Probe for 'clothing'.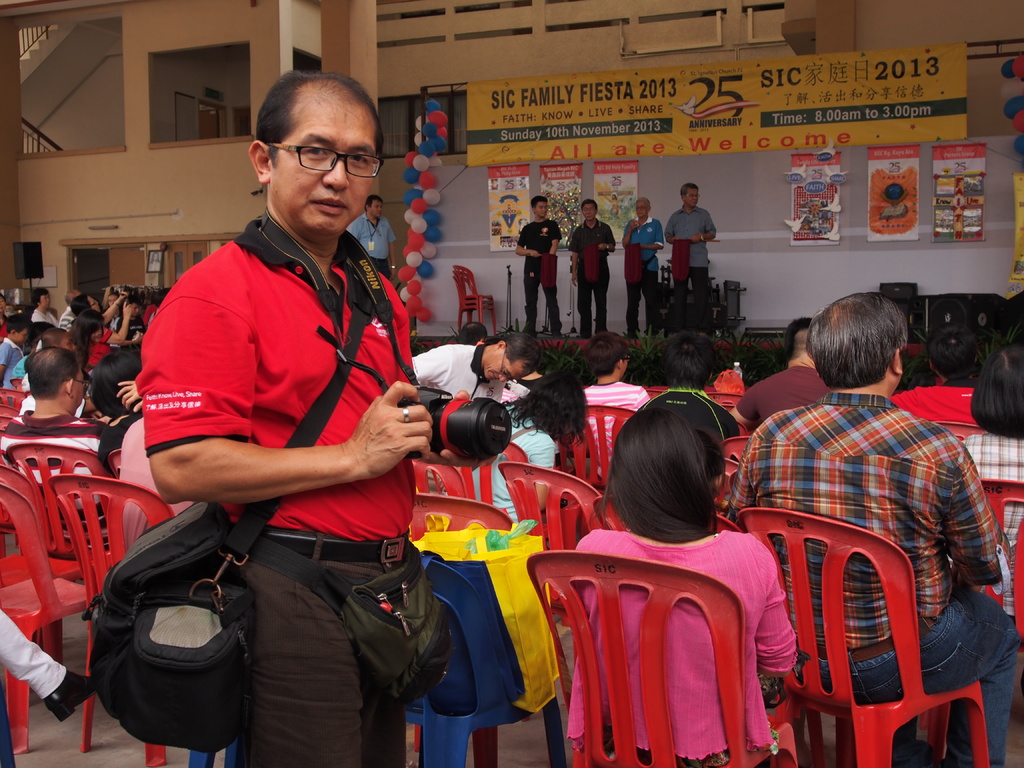
Probe result: region(348, 219, 399, 259).
